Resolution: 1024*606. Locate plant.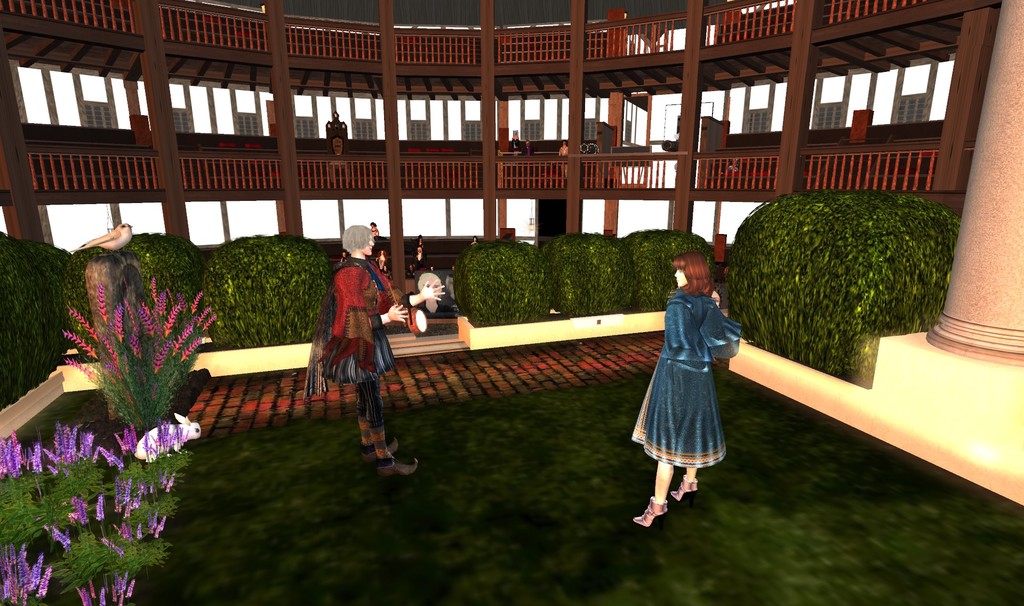
0/229/72/413.
